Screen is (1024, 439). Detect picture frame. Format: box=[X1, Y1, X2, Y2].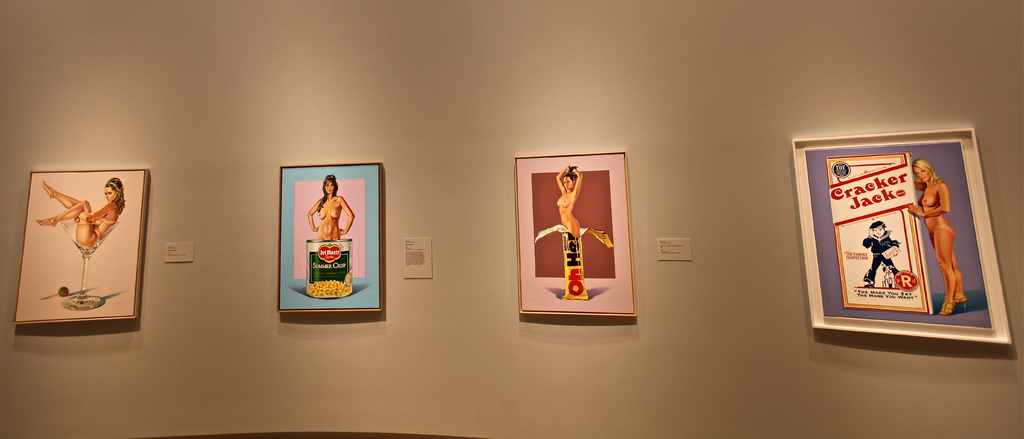
box=[16, 169, 151, 320].
